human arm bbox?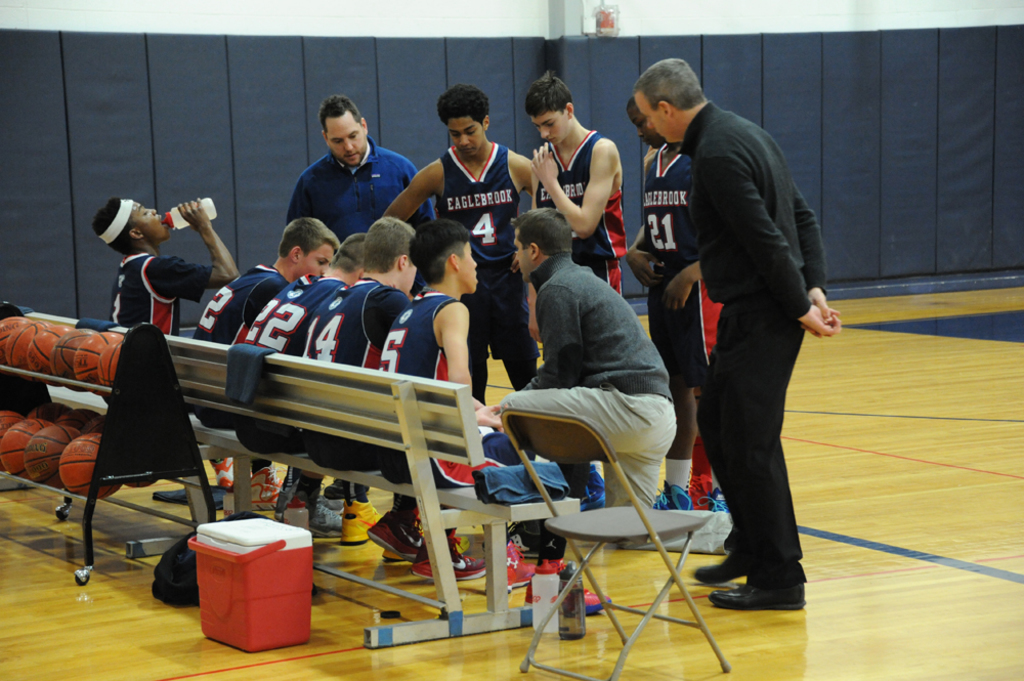
l=470, t=393, r=486, b=407
